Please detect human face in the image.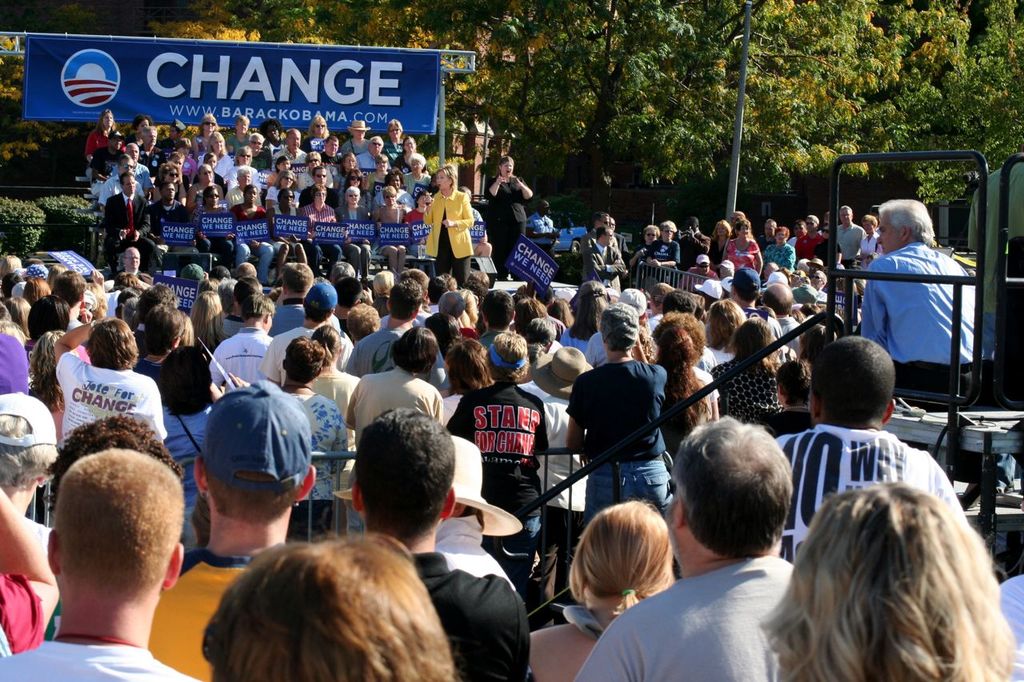
<region>380, 187, 398, 203</region>.
